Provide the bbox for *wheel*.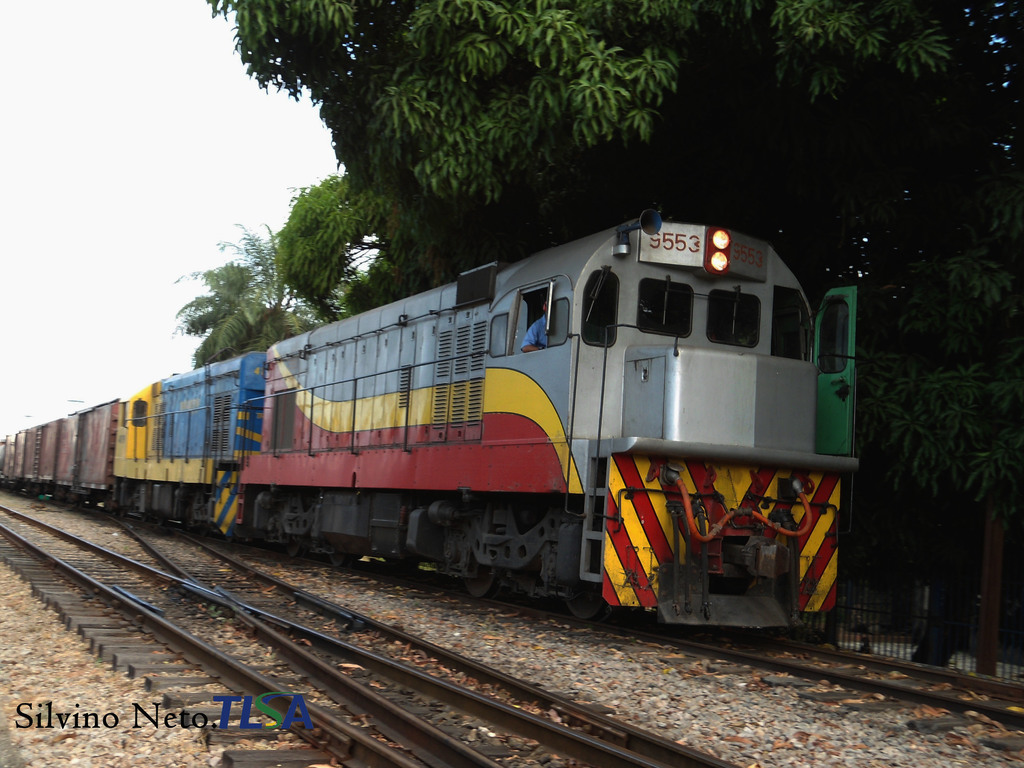
region(140, 512, 148, 519).
